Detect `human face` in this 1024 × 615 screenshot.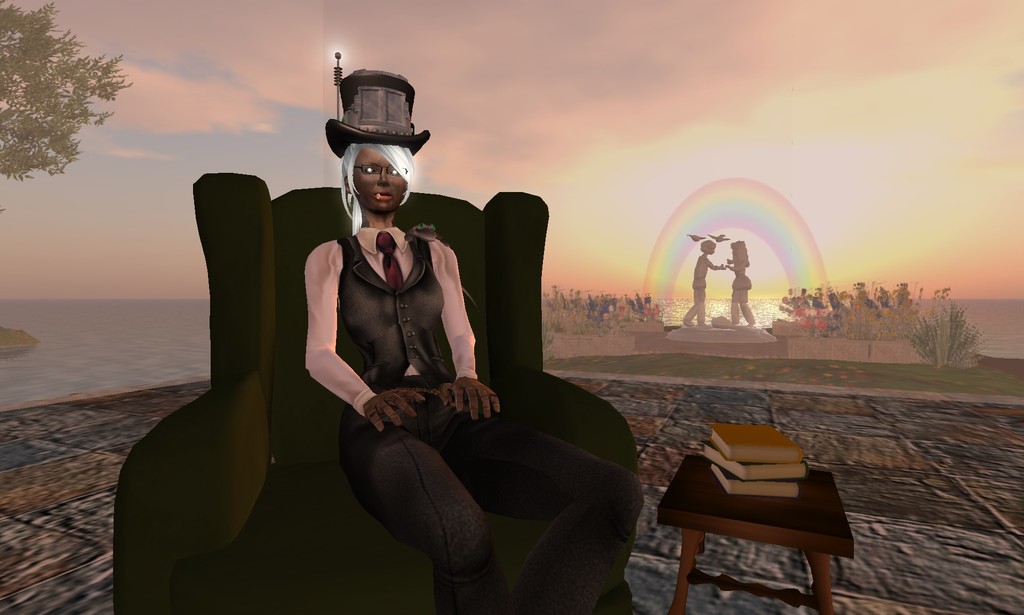
Detection: left=357, top=147, right=411, bottom=208.
